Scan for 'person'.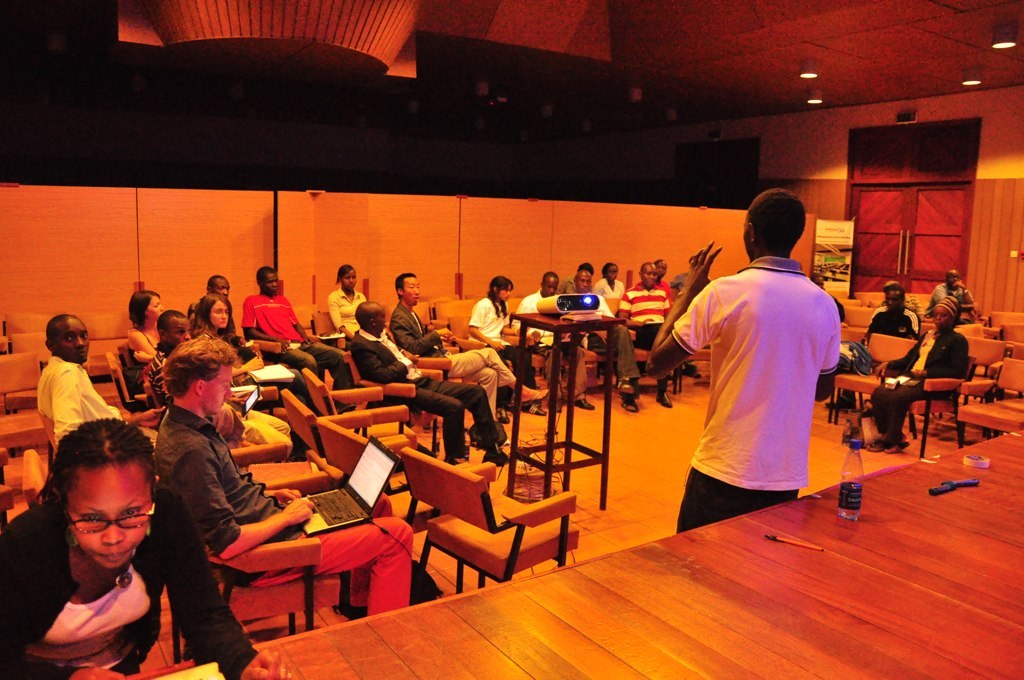
Scan result: (117, 287, 163, 381).
